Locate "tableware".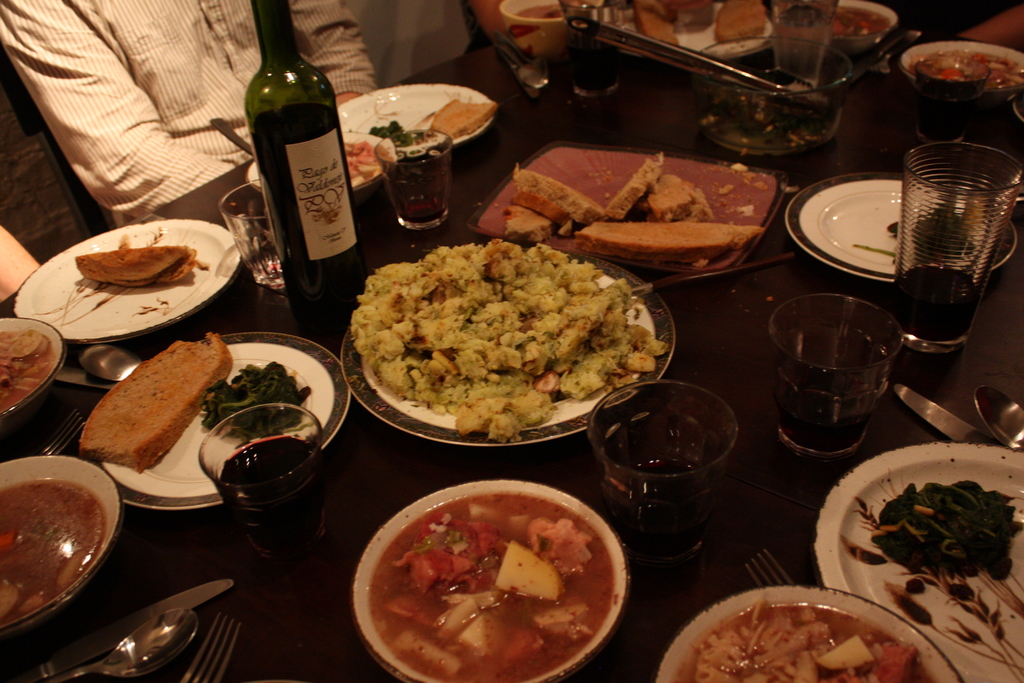
Bounding box: <bbox>83, 349, 143, 386</bbox>.
